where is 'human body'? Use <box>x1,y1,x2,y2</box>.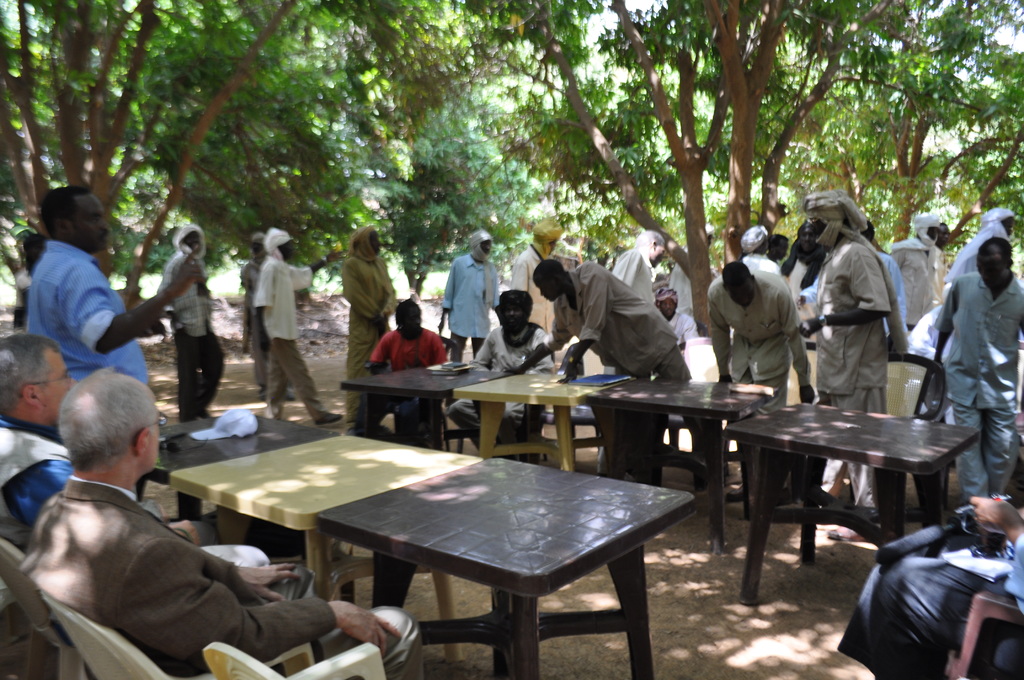
<box>343,225,397,426</box>.
